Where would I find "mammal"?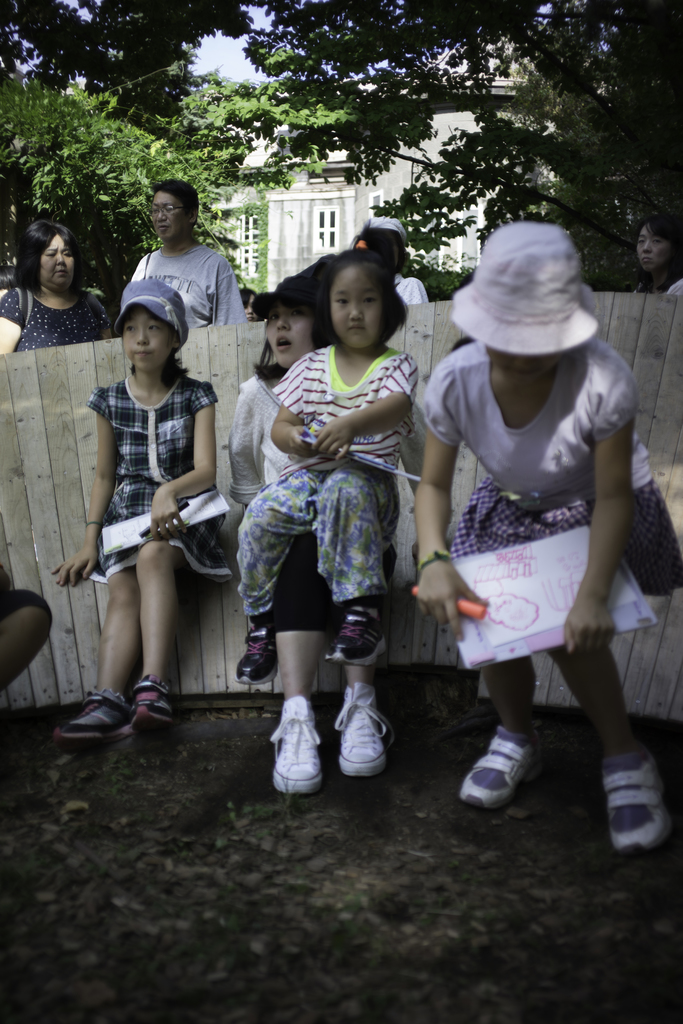
At <box>0,559,51,696</box>.
